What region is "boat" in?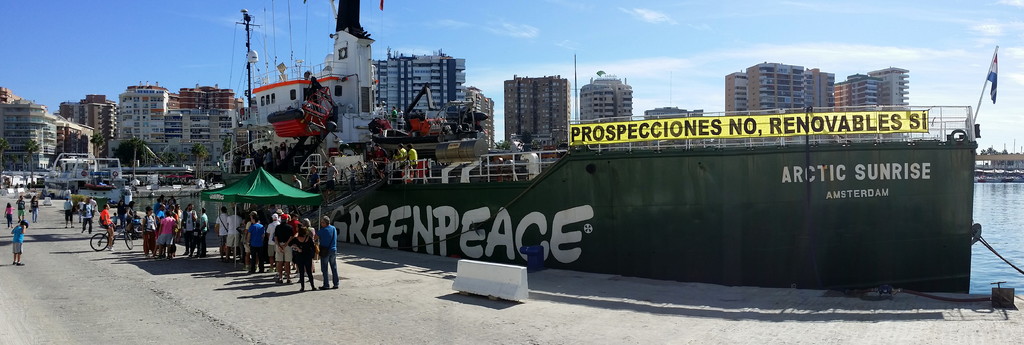
[x1=201, y1=0, x2=982, y2=294].
